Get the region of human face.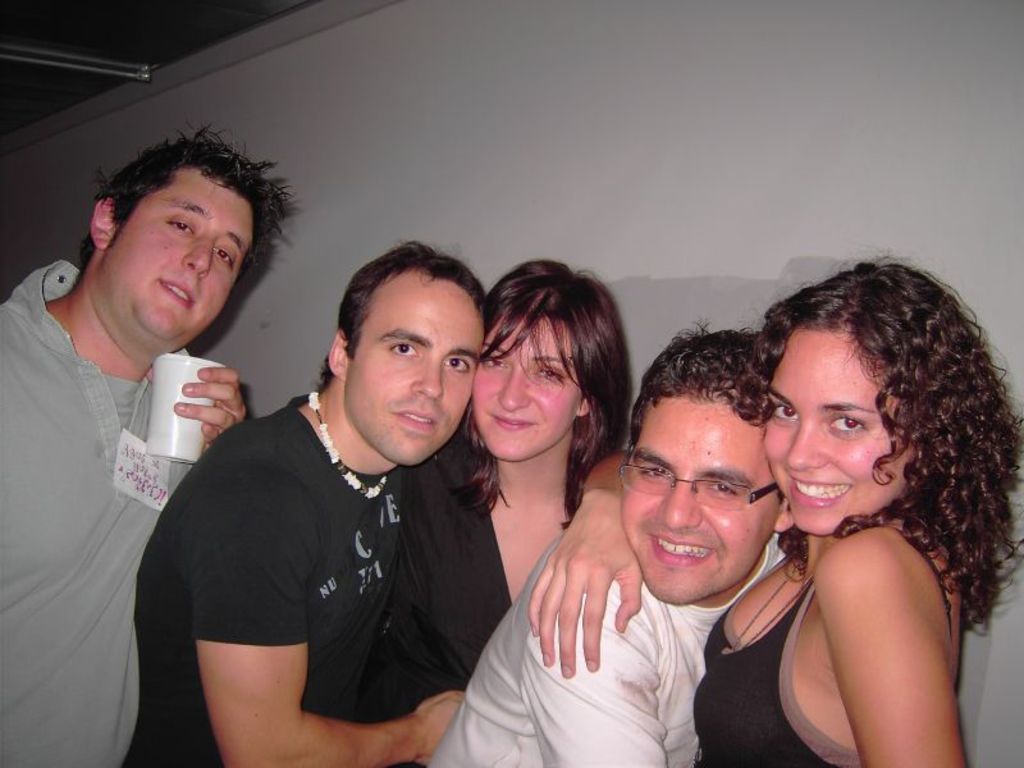
rect(349, 269, 484, 466).
